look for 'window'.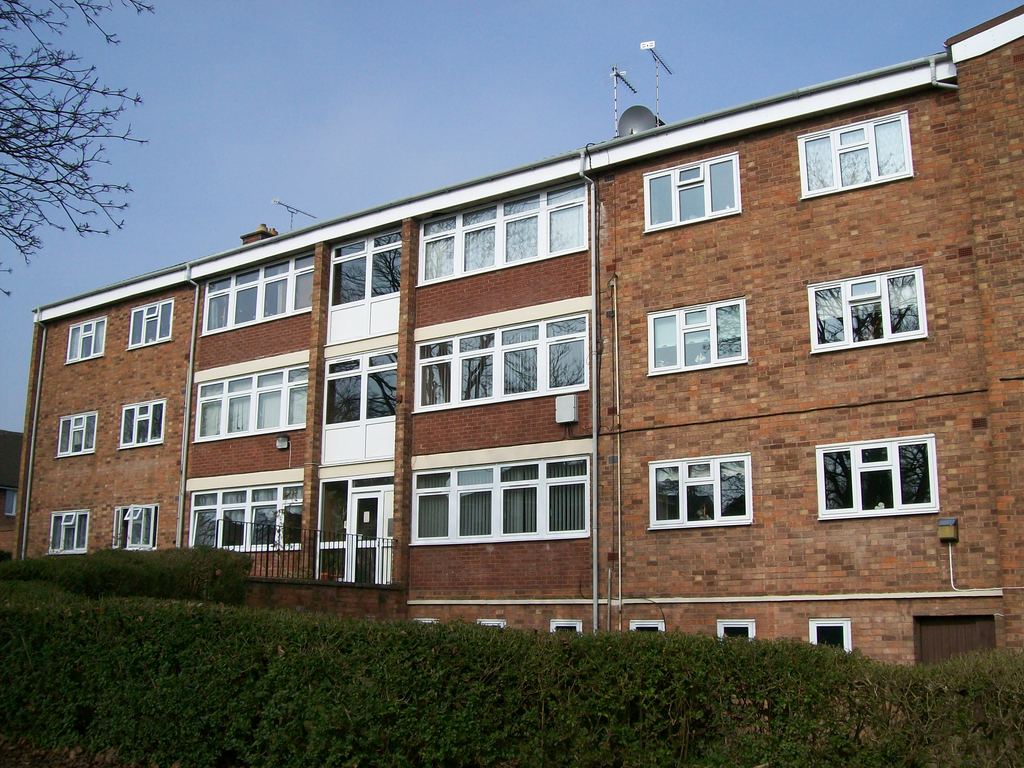
Found: region(317, 479, 348, 582).
